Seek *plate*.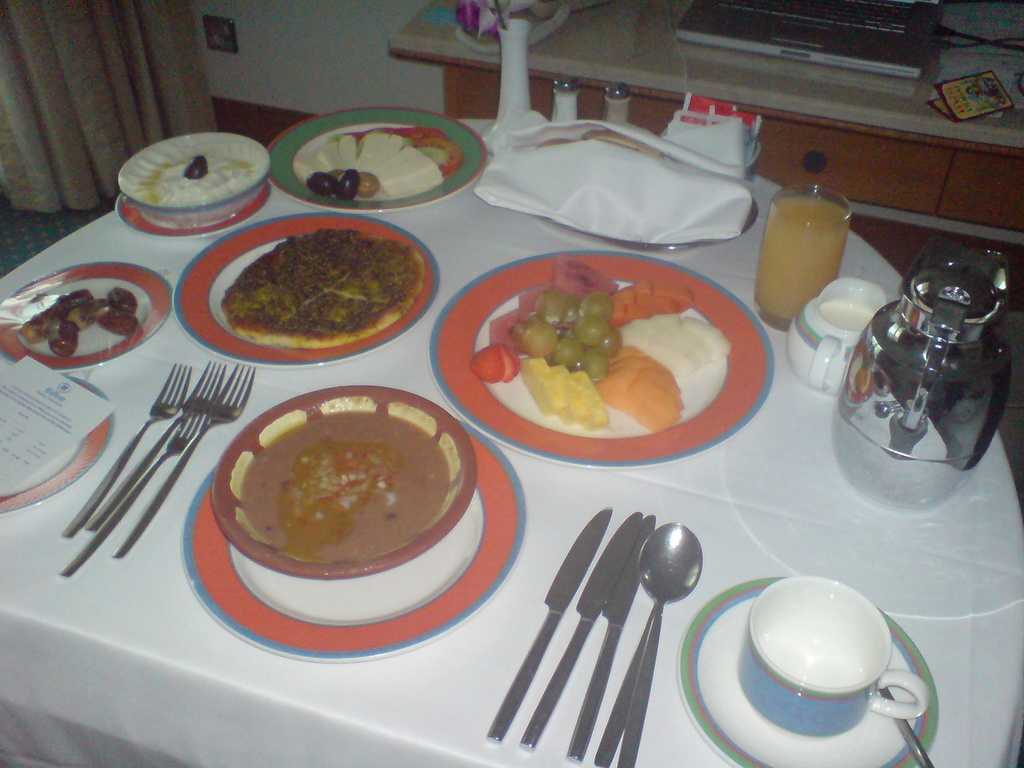
bbox(0, 253, 180, 358).
